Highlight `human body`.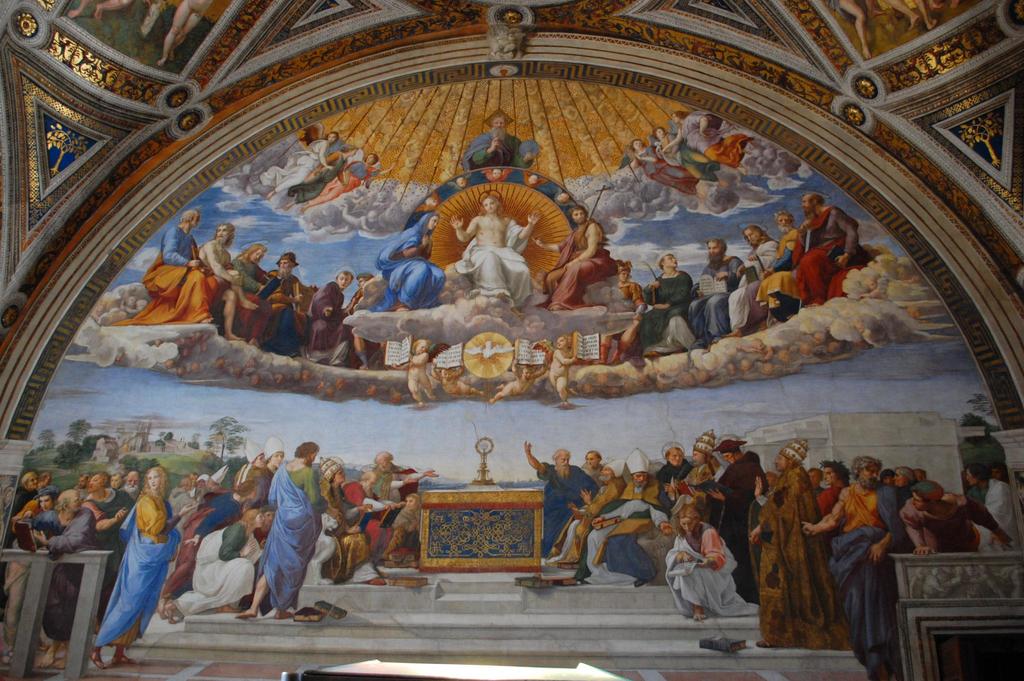
Highlighted region: <region>92, 460, 177, 668</region>.
